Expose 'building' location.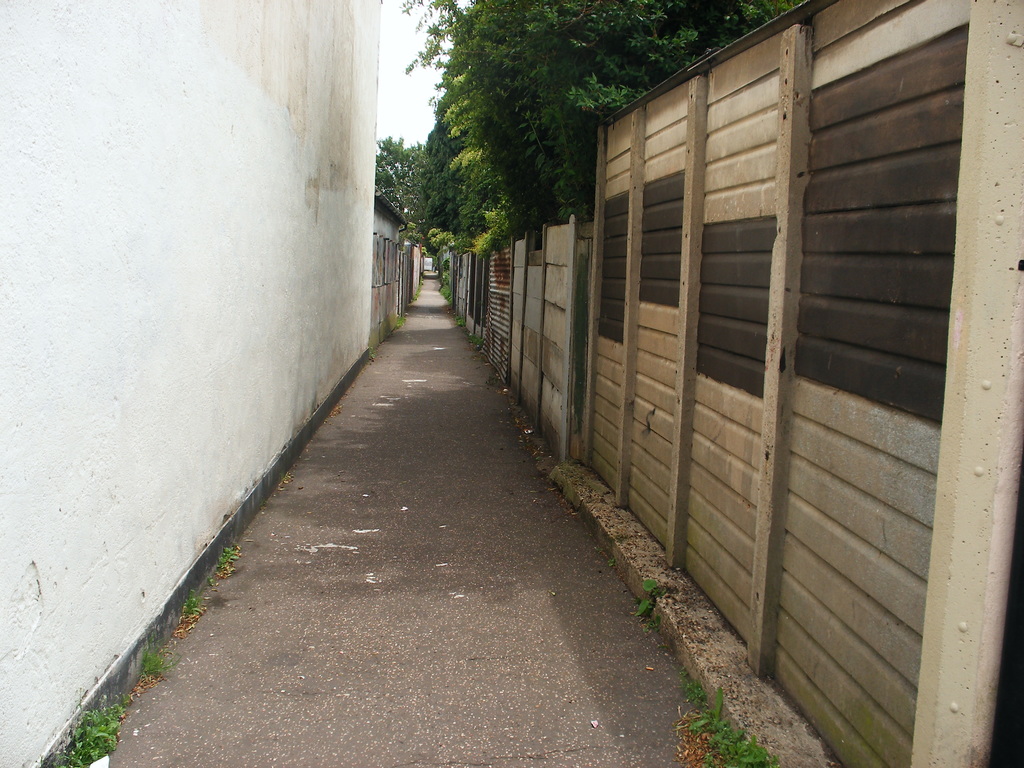
Exposed at 436:0:1023:767.
